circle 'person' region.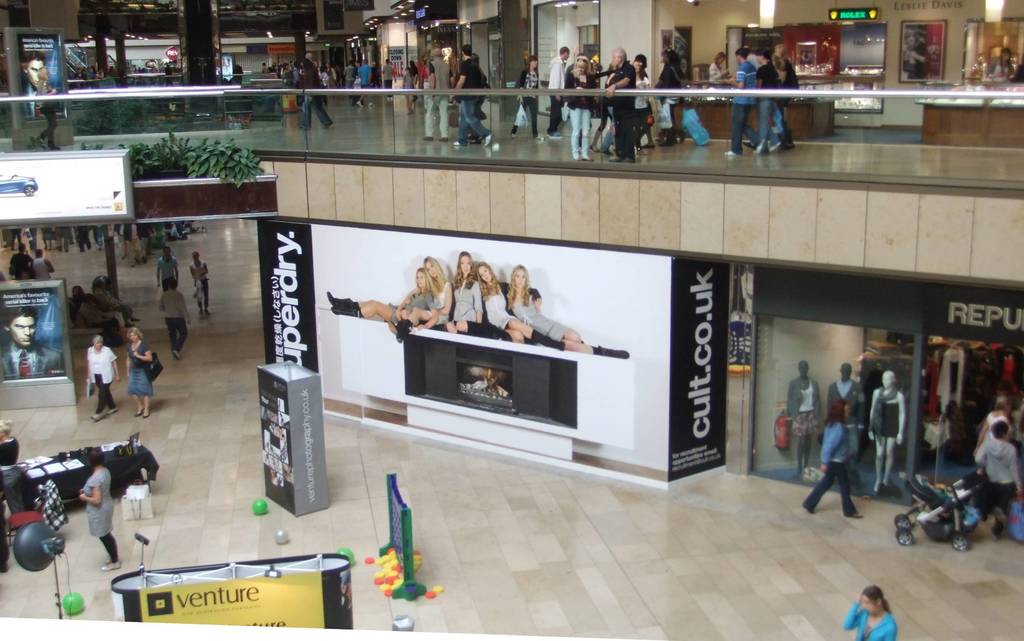
Region: x1=467 y1=260 x2=565 y2=352.
